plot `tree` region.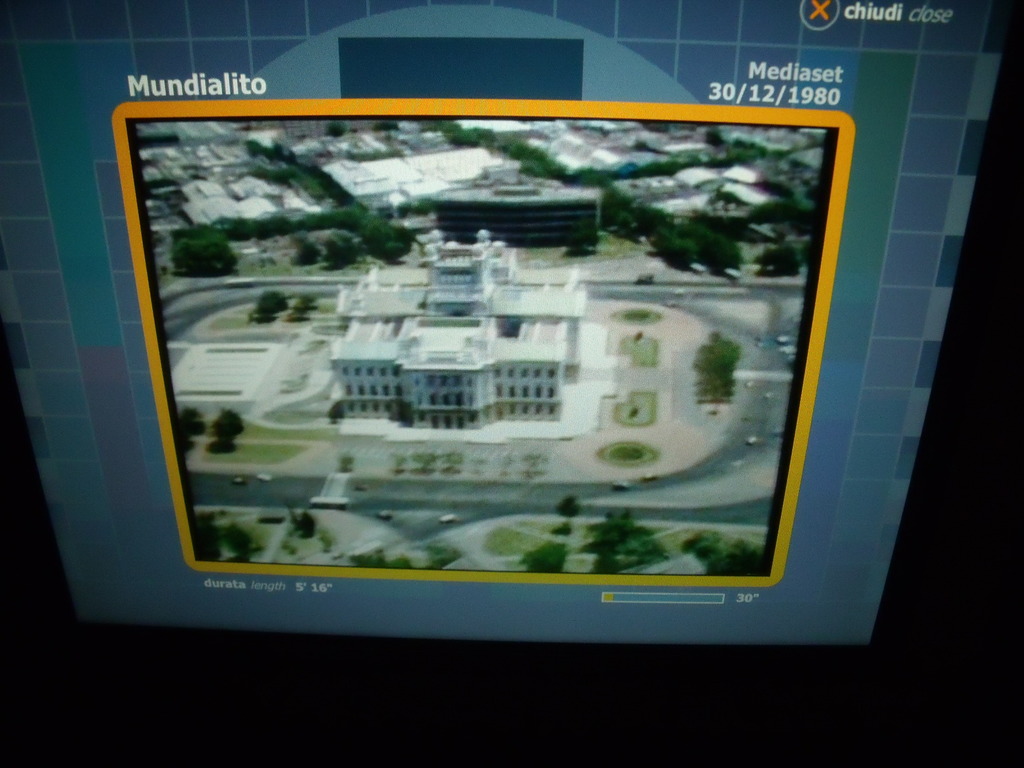
Plotted at crop(237, 284, 273, 324).
